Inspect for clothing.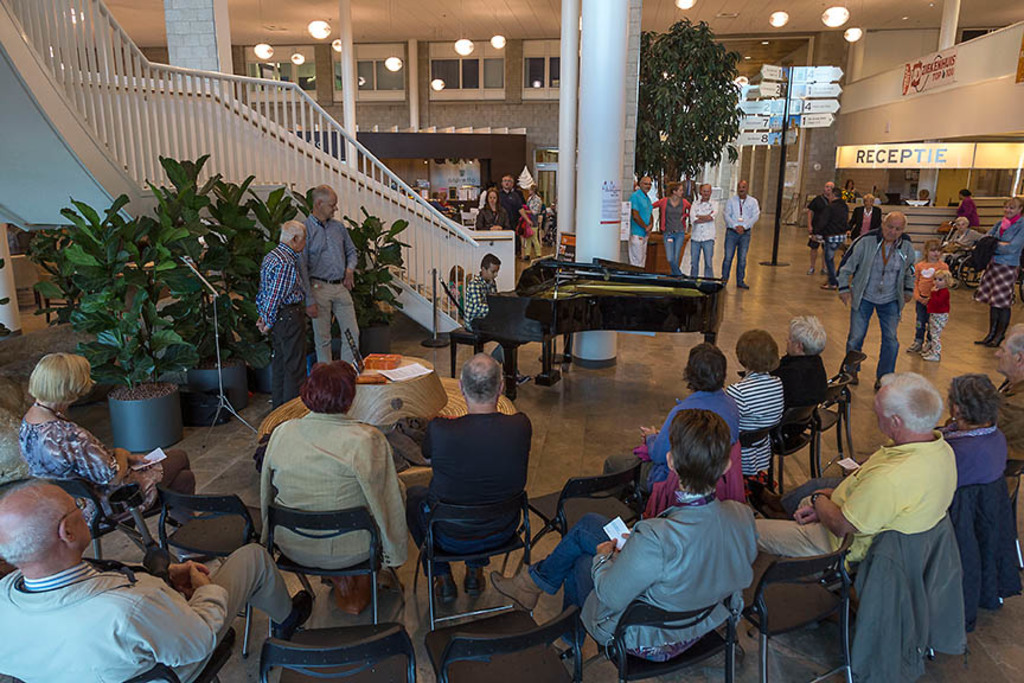
Inspection: <region>255, 242, 302, 400</region>.
